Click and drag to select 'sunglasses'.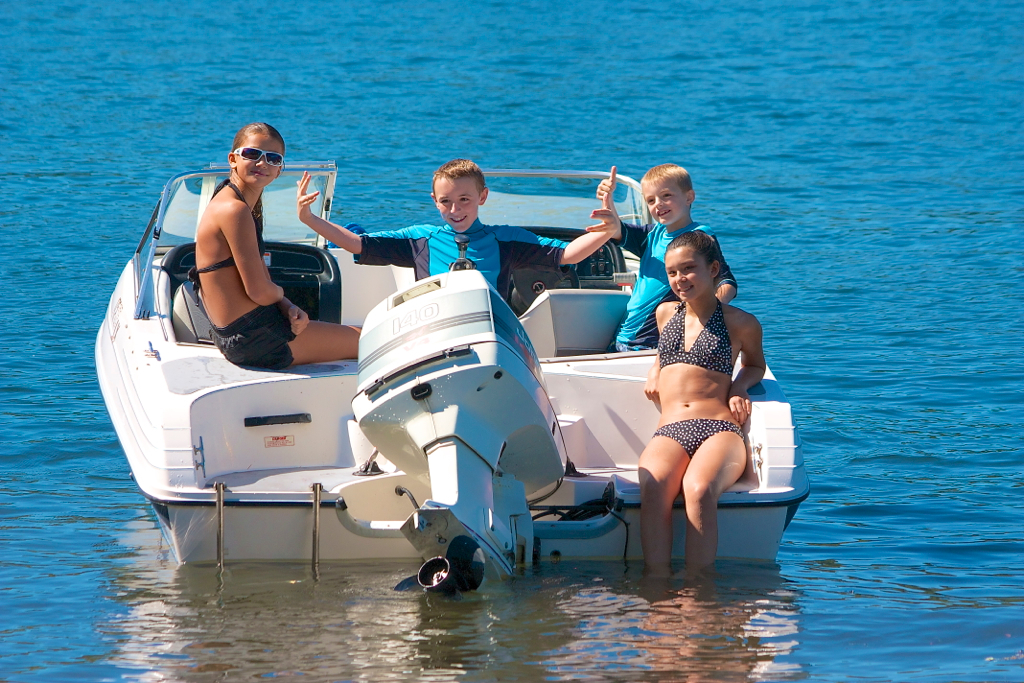
Selection: {"x1": 232, "y1": 146, "x2": 285, "y2": 167}.
